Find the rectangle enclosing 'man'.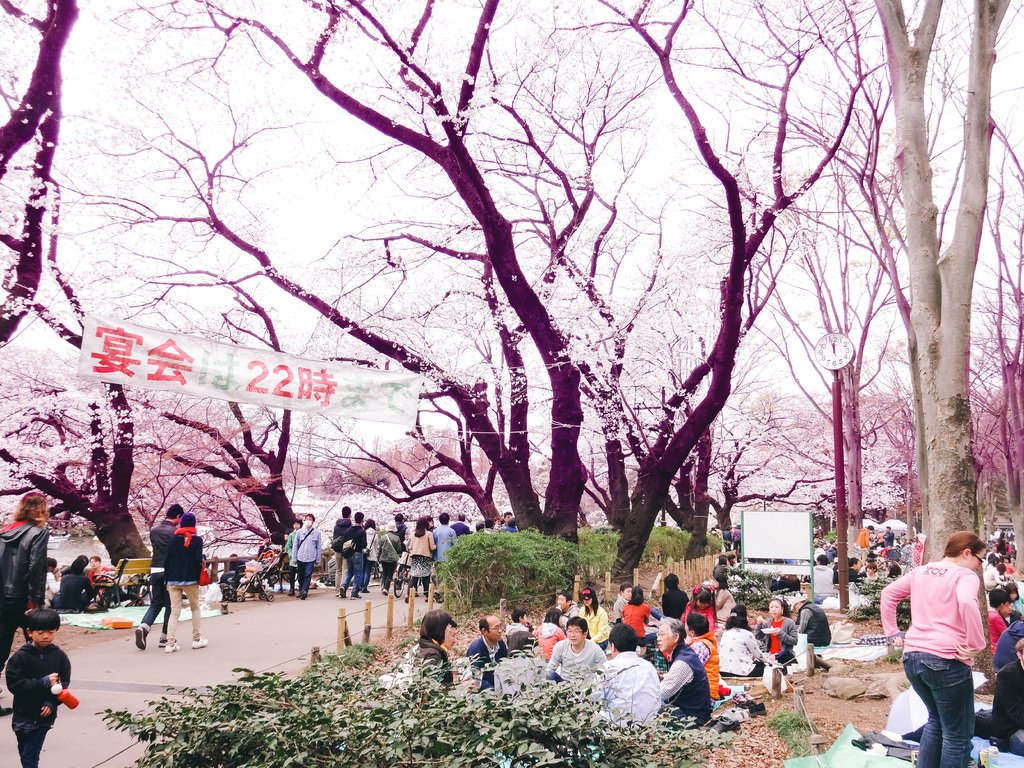
<region>854, 524, 874, 552</region>.
